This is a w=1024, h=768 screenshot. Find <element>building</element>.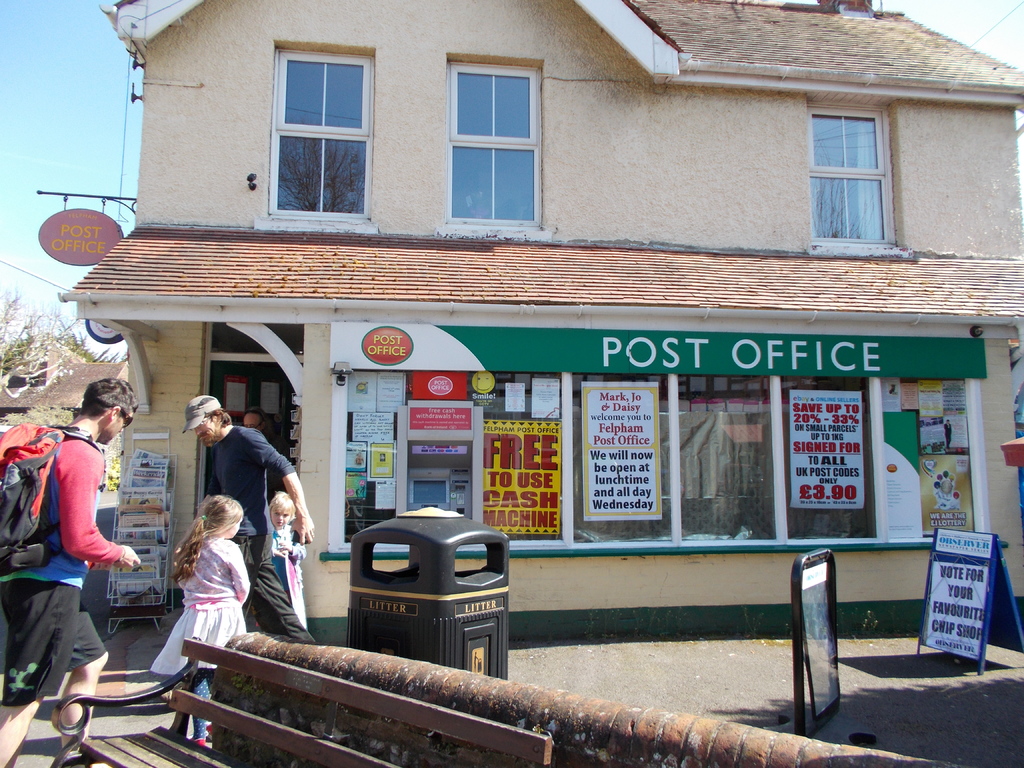
Bounding box: <box>59,1,1023,614</box>.
